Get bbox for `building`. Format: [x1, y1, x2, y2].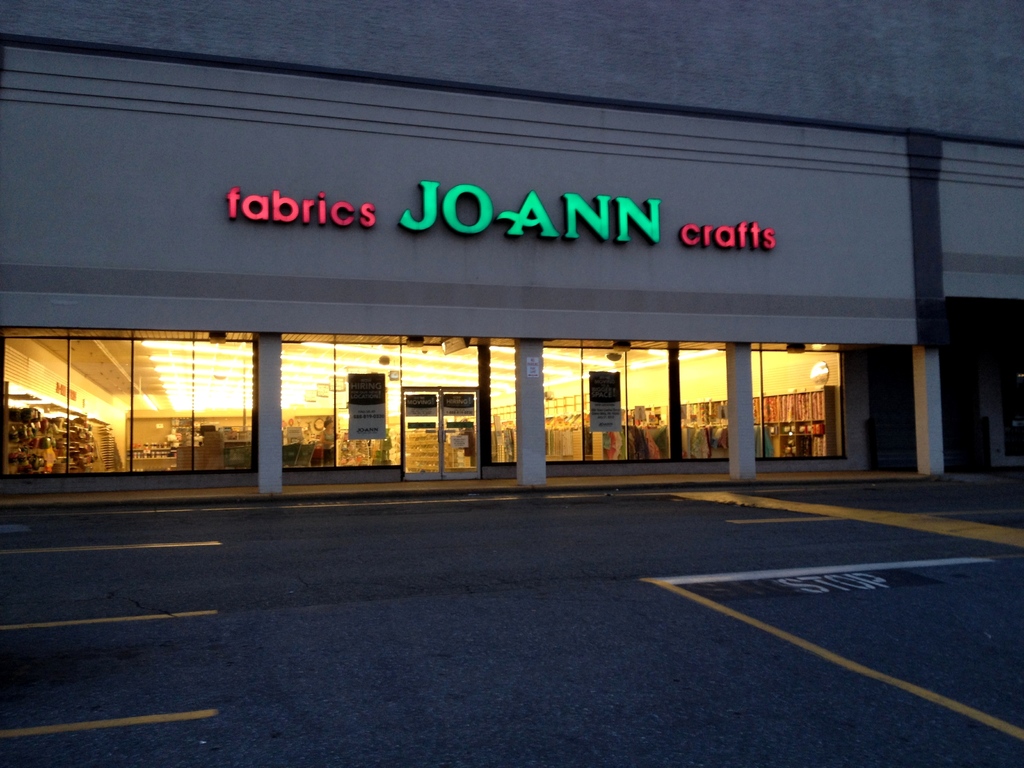
[0, 0, 1023, 488].
